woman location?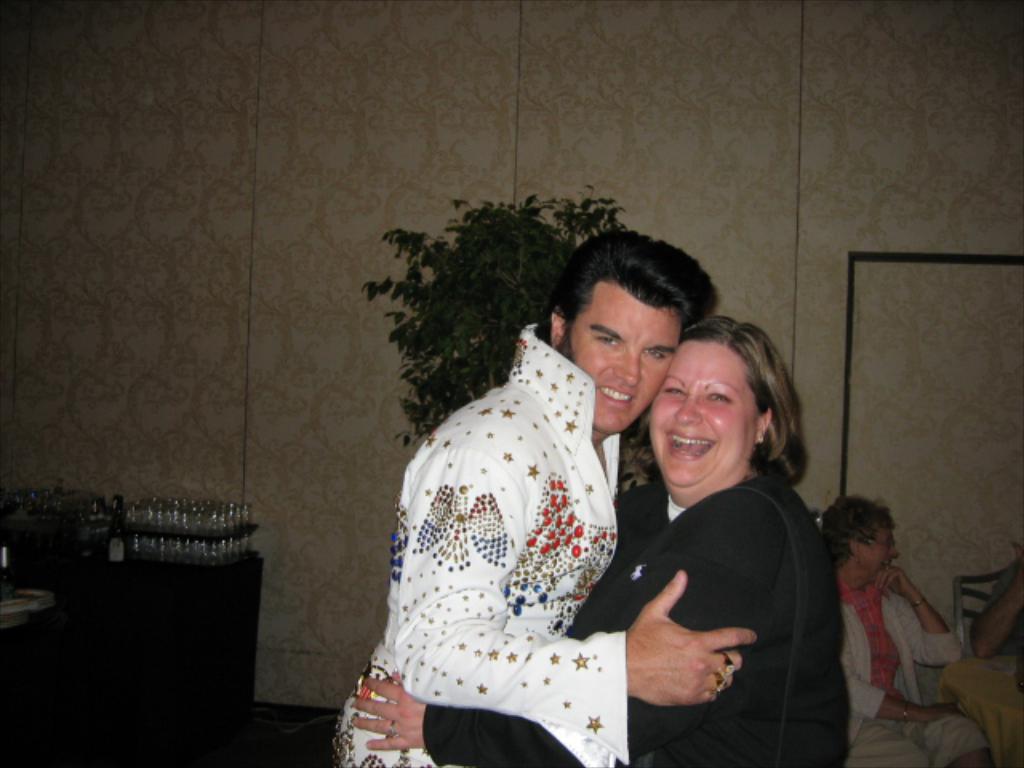
<bbox>352, 315, 856, 766</bbox>
